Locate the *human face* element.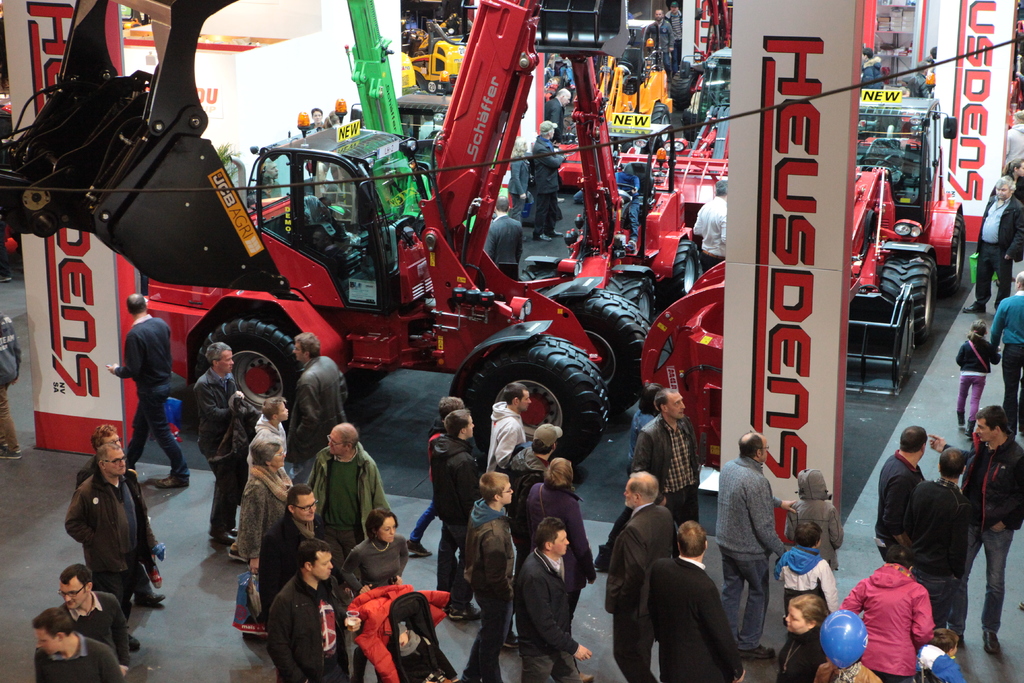
Element bbox: bbox=(219, 350, 235, 374).
